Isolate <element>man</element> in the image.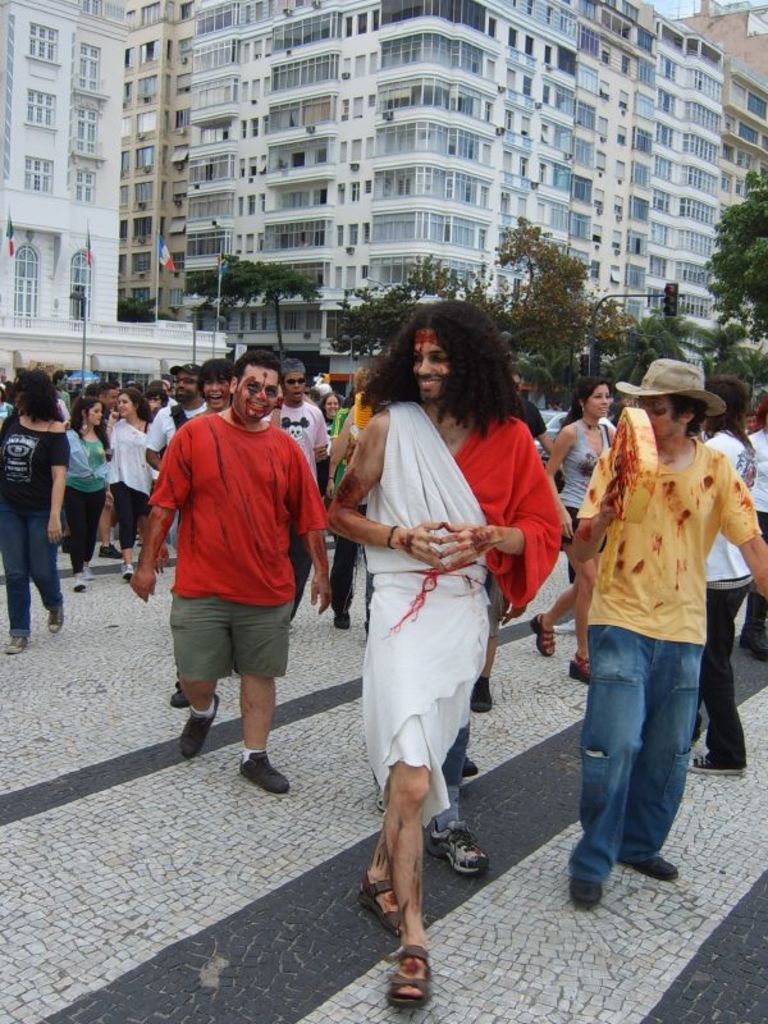
Isolated region: rect(571, 357, 767, 899).
